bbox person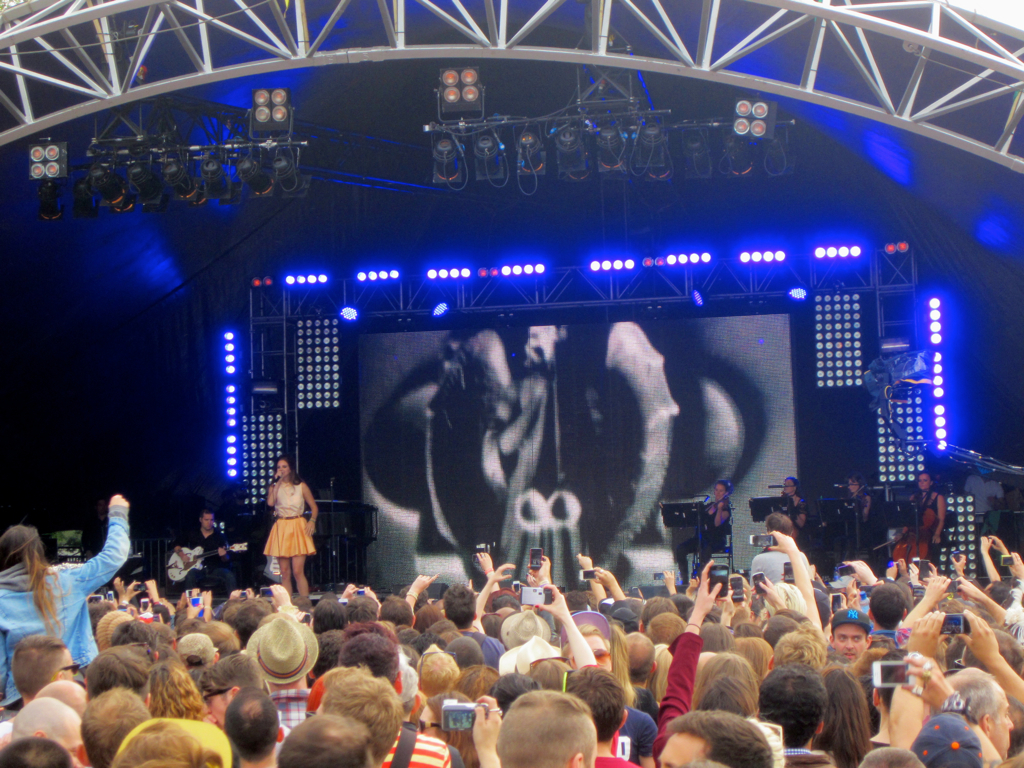
l=781, t=474, r=805, b=541
